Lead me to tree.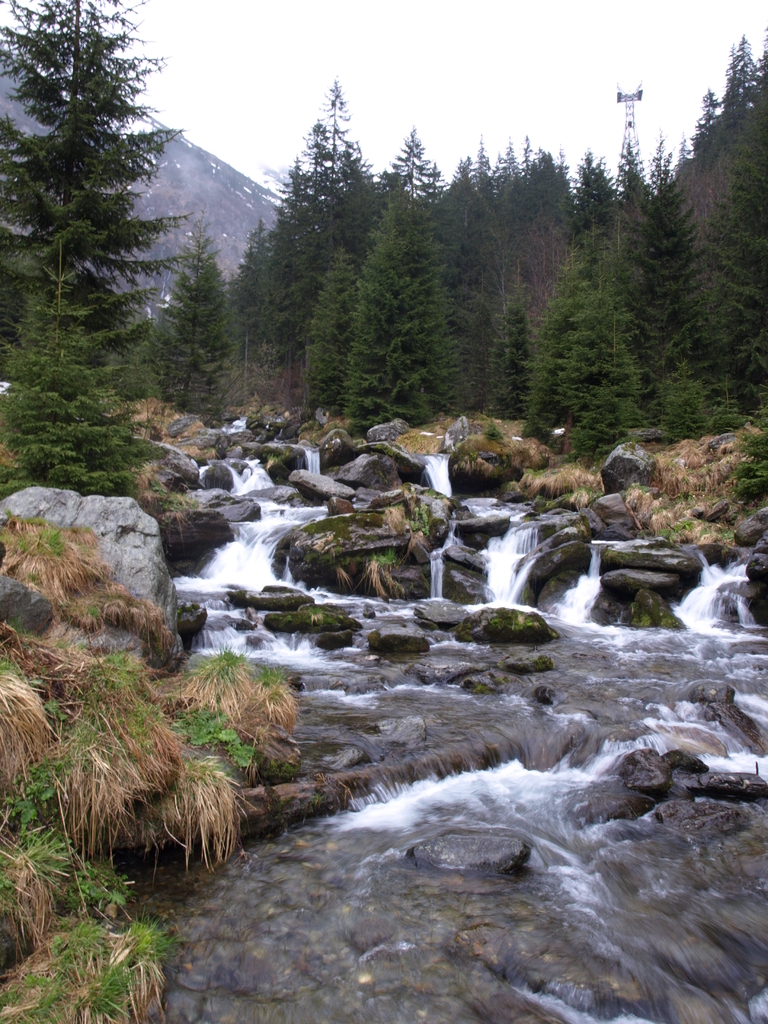
Lead to (x1=259, y1=154, x2=309, y2=335).
